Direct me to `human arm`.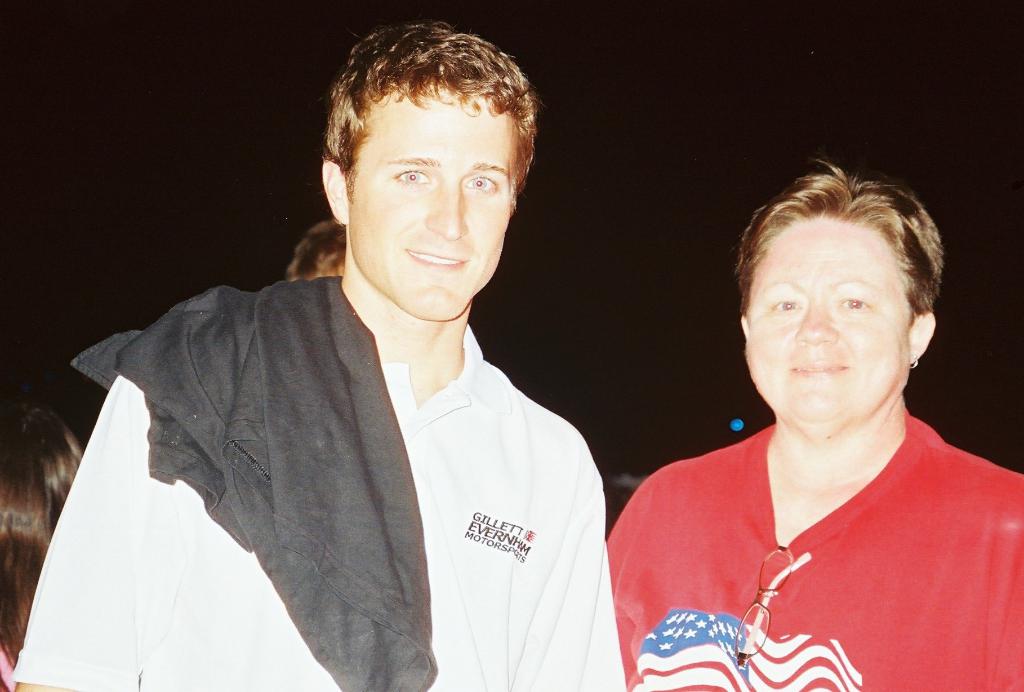
Direction: (left=543, top=489, right=627, bottom=691).
